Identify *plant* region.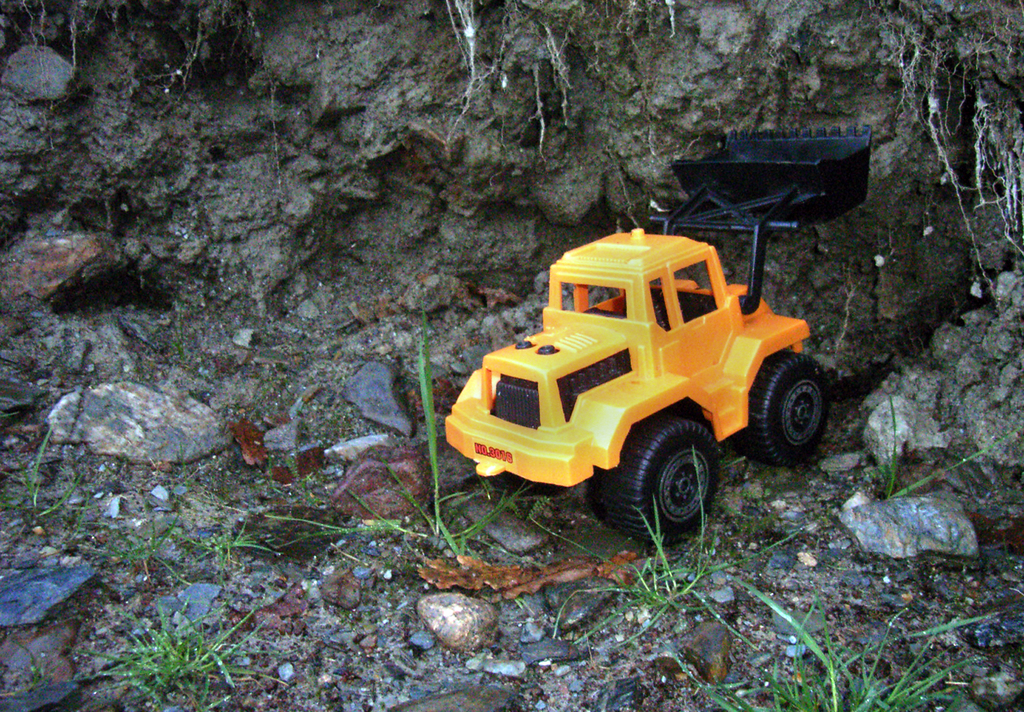
Region: {"left": 92, "top": 606, "right": 241, "bottom": 711}.
